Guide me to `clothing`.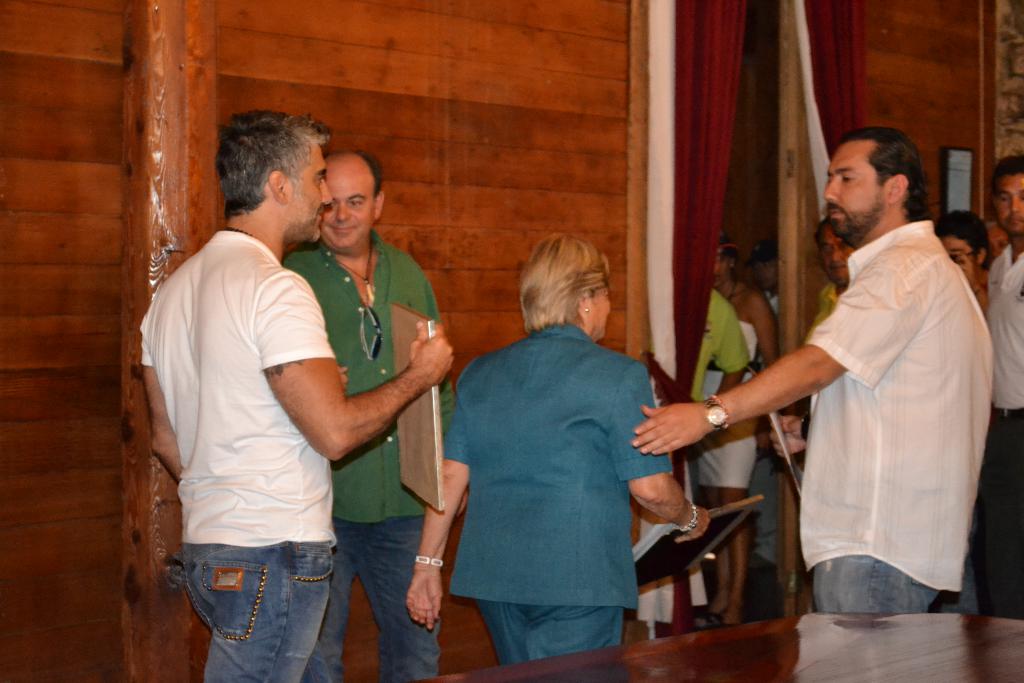
Guidance: <region>280, 228, 455, 682</region>.
